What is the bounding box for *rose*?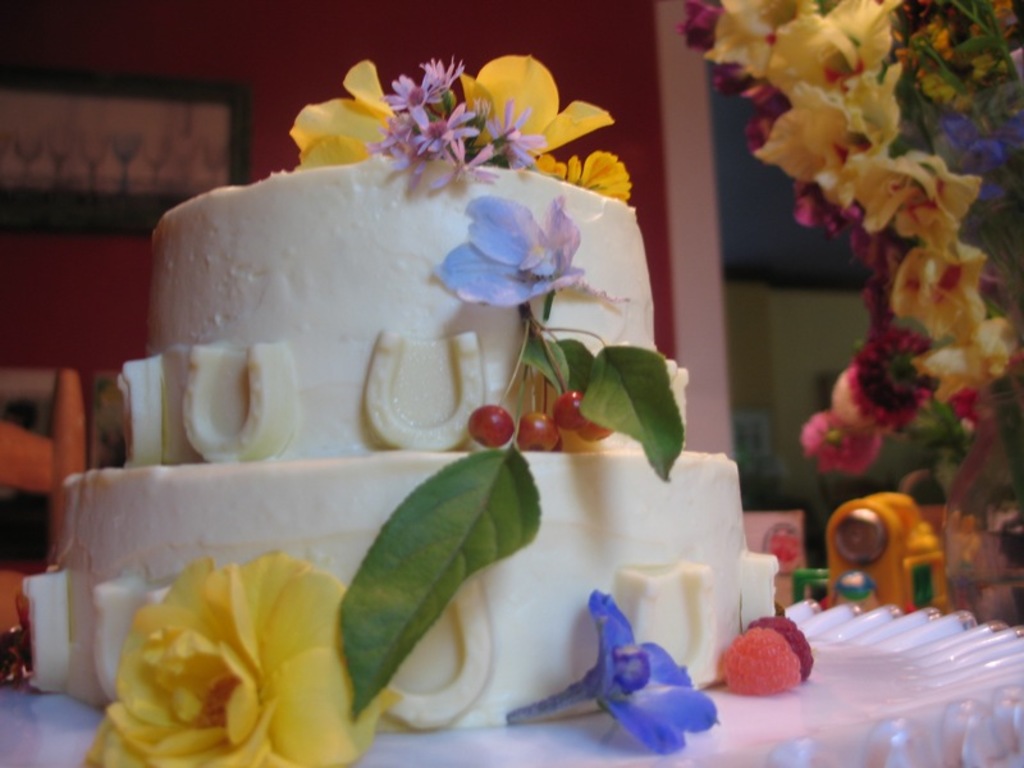
x1=79 y1=552 x2=403 y2=767.
